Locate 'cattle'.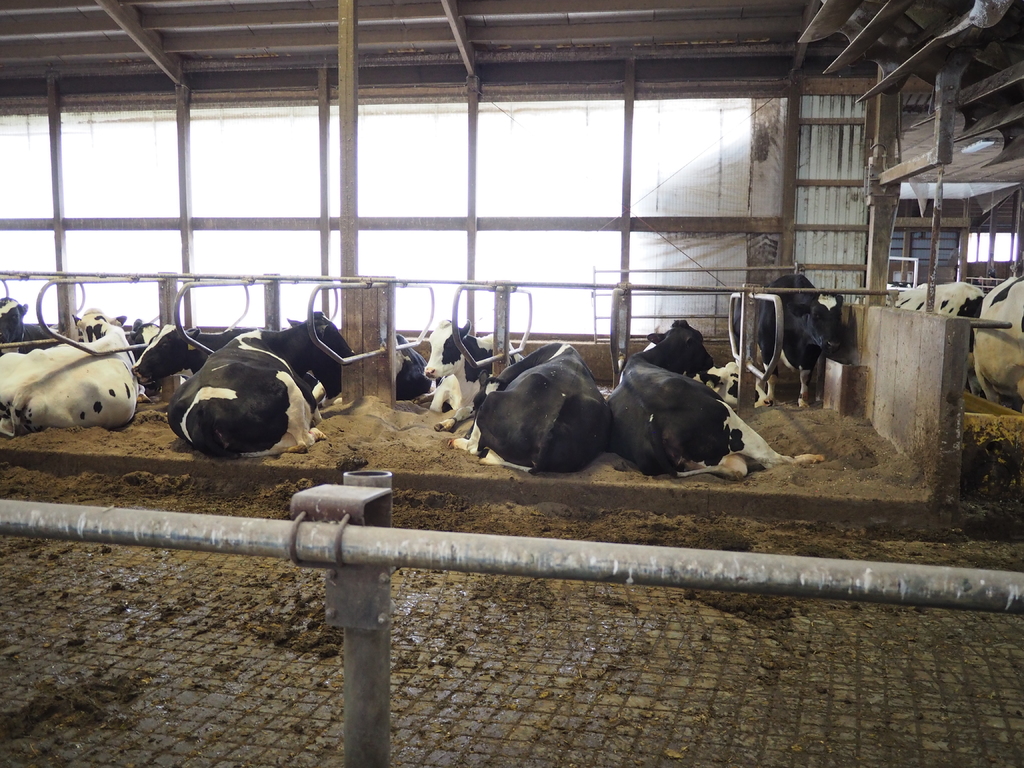
Bounding box: BBox(393, 331, 436, 404).
